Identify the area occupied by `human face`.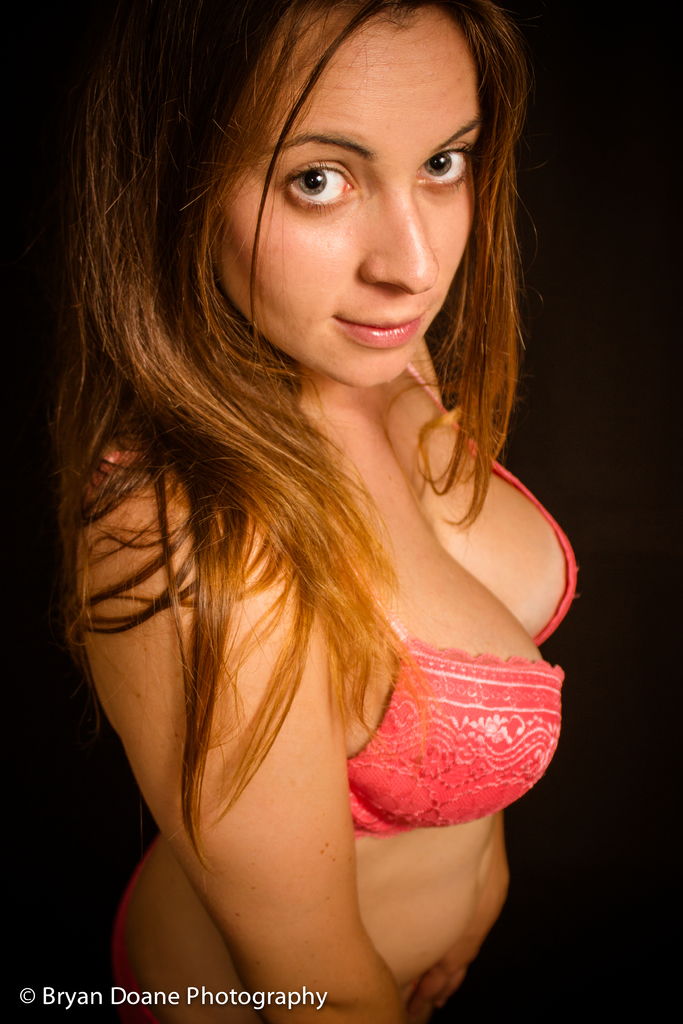
Area: select_region(217, 9, 479, 383).
